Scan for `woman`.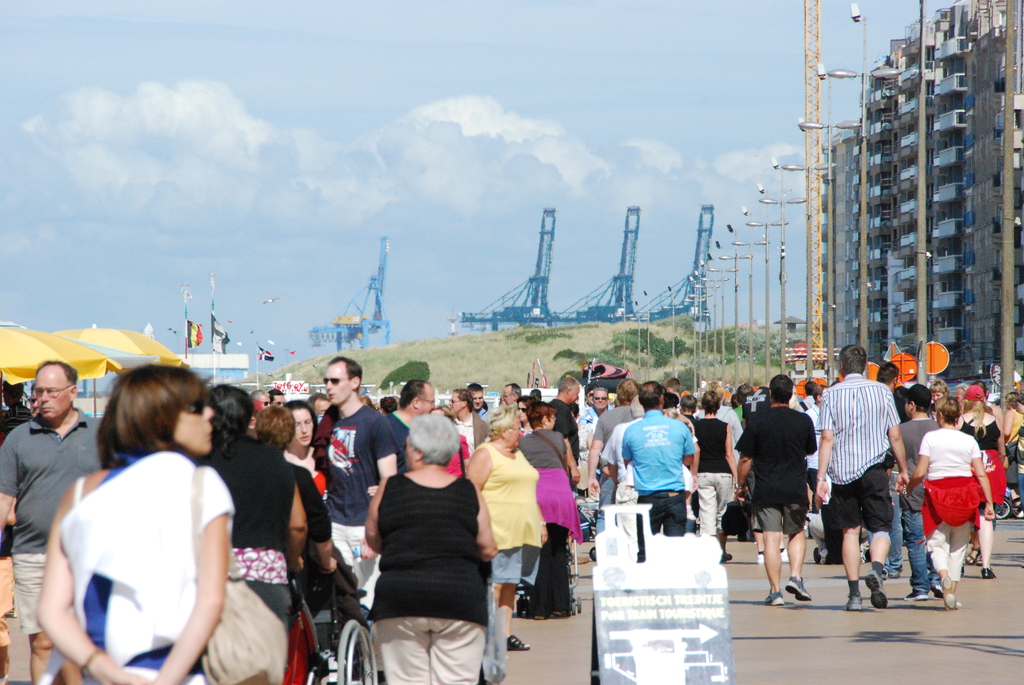
Scan result: locate(278, 400, 330, 502).
